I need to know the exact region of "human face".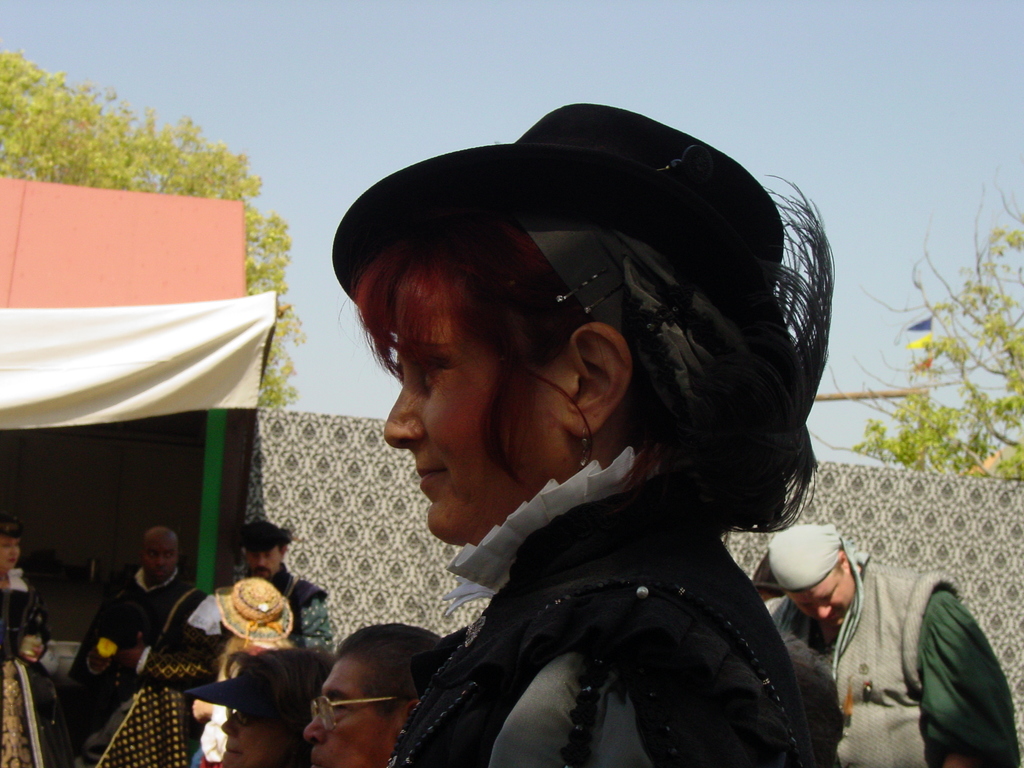
Region: x1=0 y1=534 x2=19 y2=574.
